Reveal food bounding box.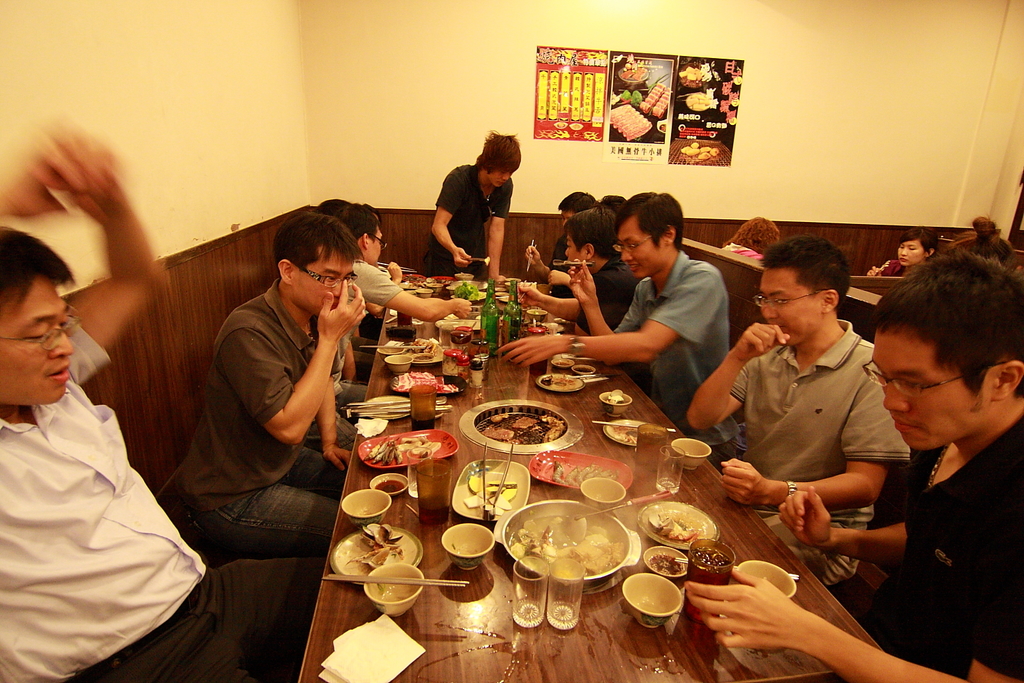
Revealed: [510, 518, 625, 577].
